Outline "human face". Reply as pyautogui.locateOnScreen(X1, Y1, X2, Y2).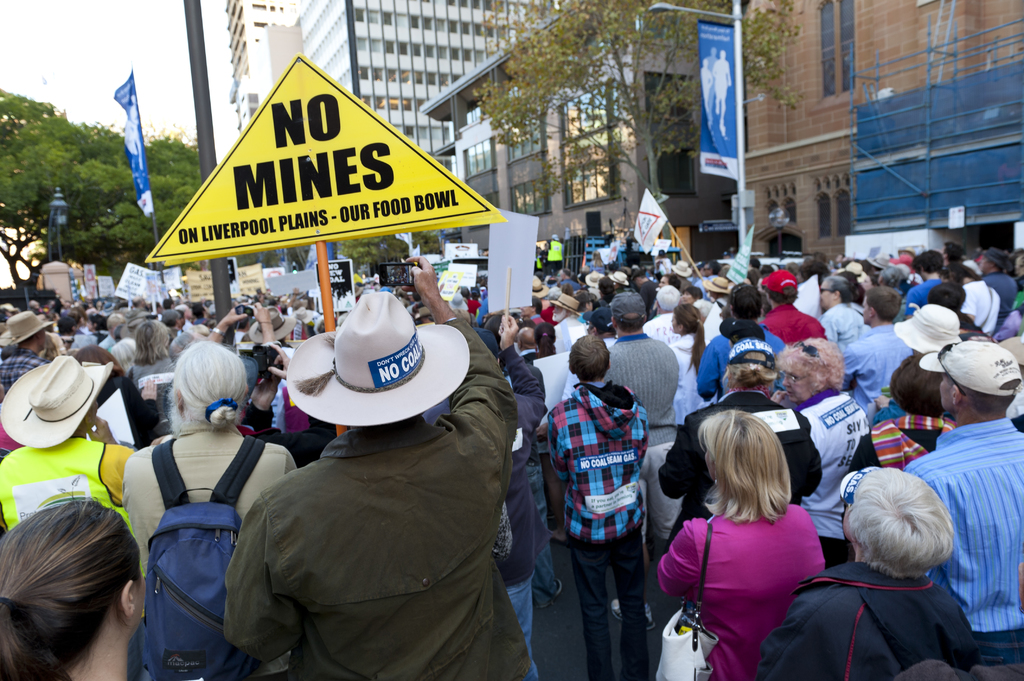
pyautogui.locateOnScreen(700, 265, 708, 277).
